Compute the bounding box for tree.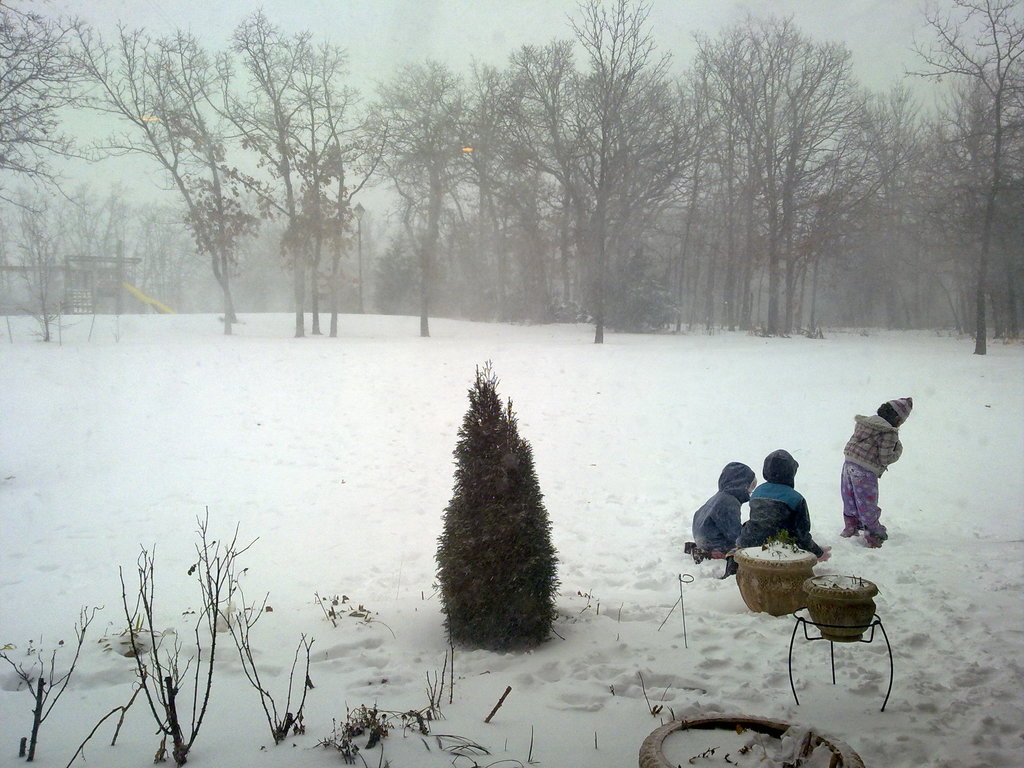
292/61/367/342.
